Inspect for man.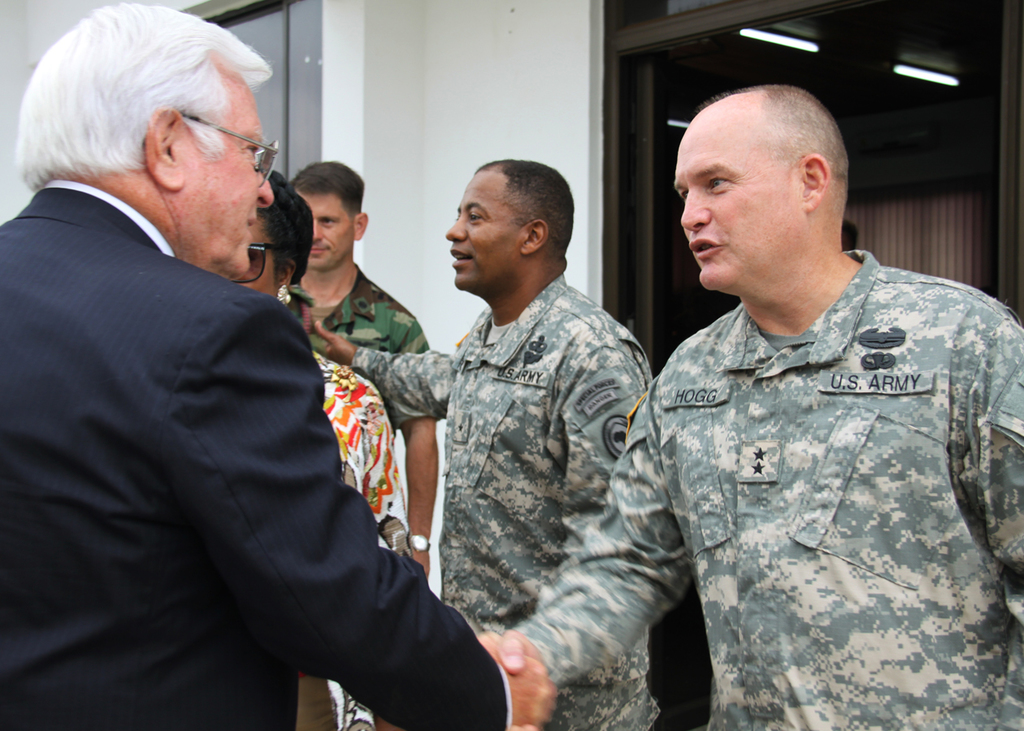
Inspection: BBox(268, 161, 440, 581).
